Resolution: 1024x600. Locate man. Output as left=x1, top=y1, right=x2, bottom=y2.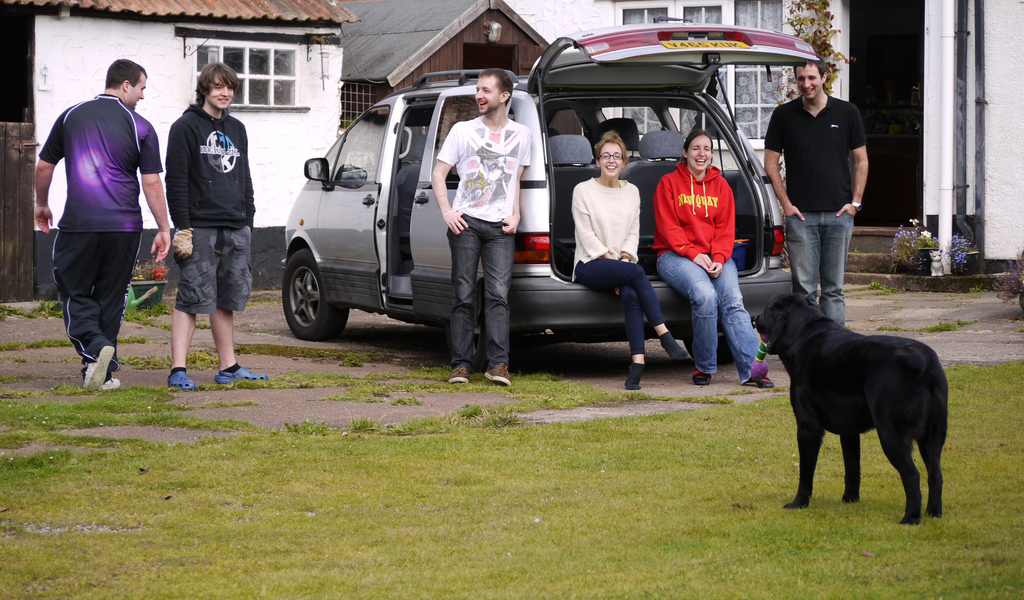
left=39, top=54, right=161, bottom=390.
